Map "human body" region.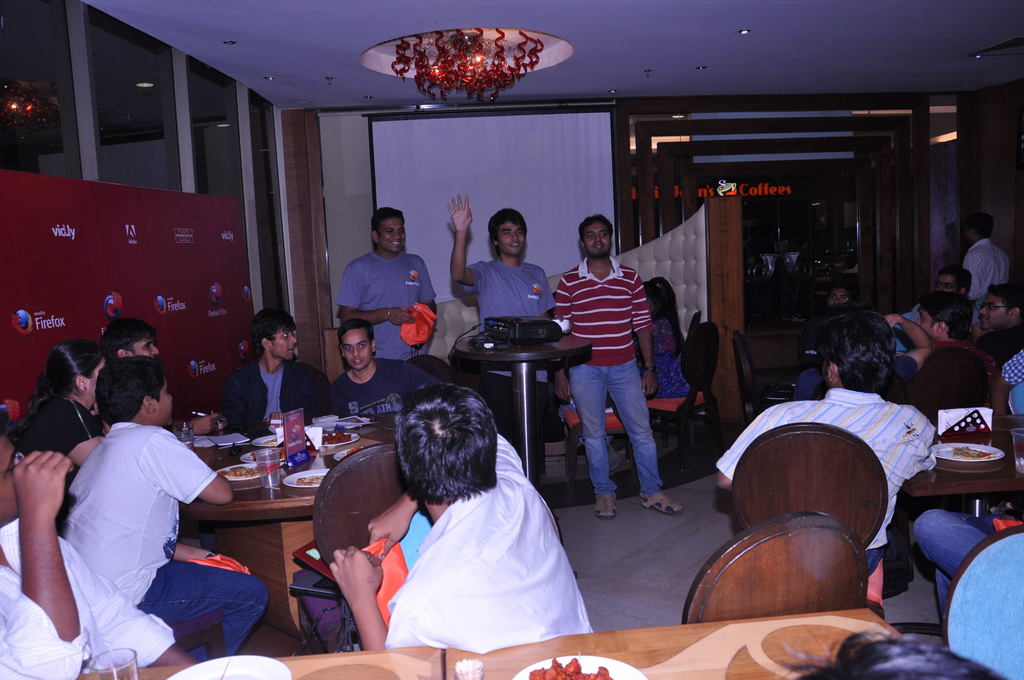
Mapped to rect(10, 337, 117, 477).
